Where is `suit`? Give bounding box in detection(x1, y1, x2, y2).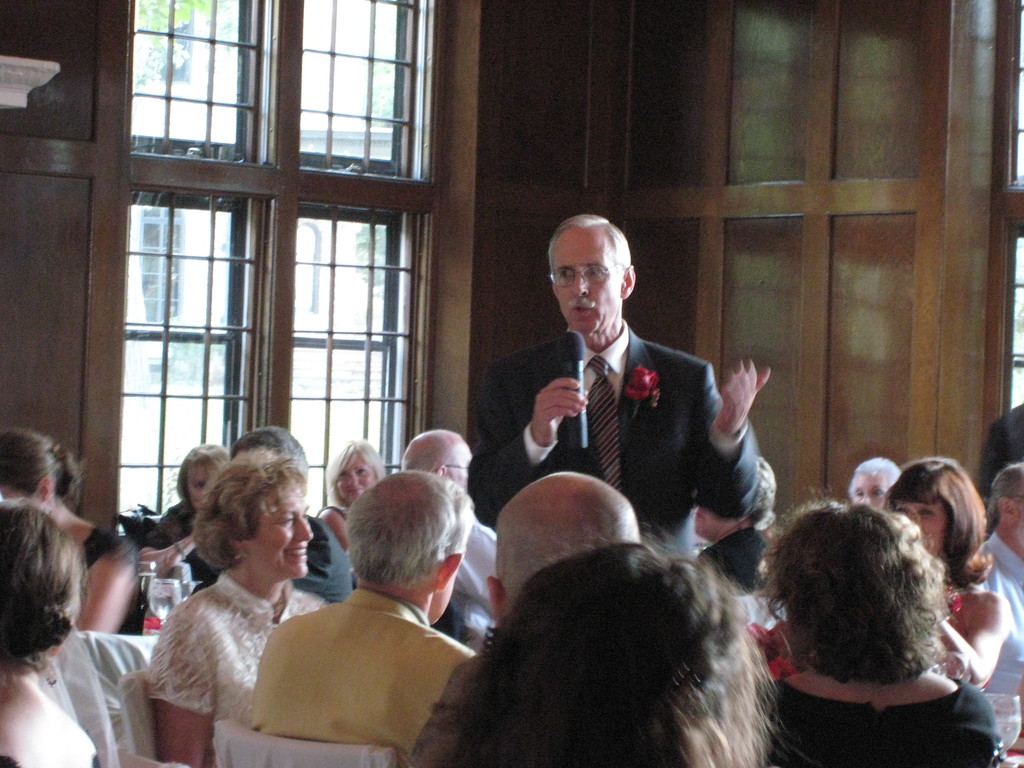
detection(540, 289, 772, 586).
